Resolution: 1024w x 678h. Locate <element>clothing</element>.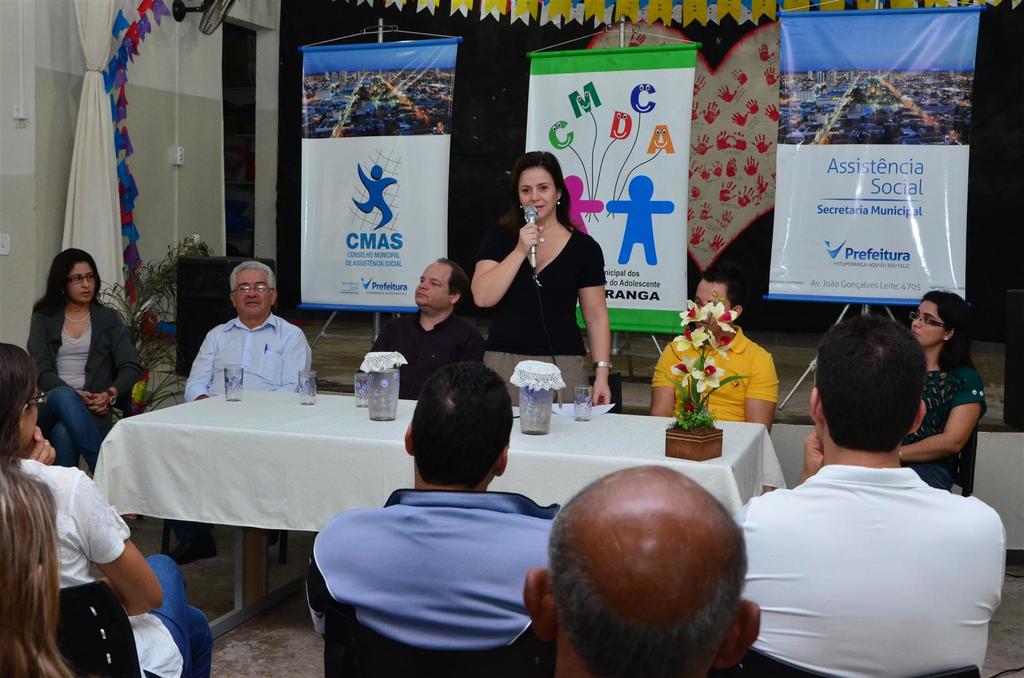
897:344:994:494.
